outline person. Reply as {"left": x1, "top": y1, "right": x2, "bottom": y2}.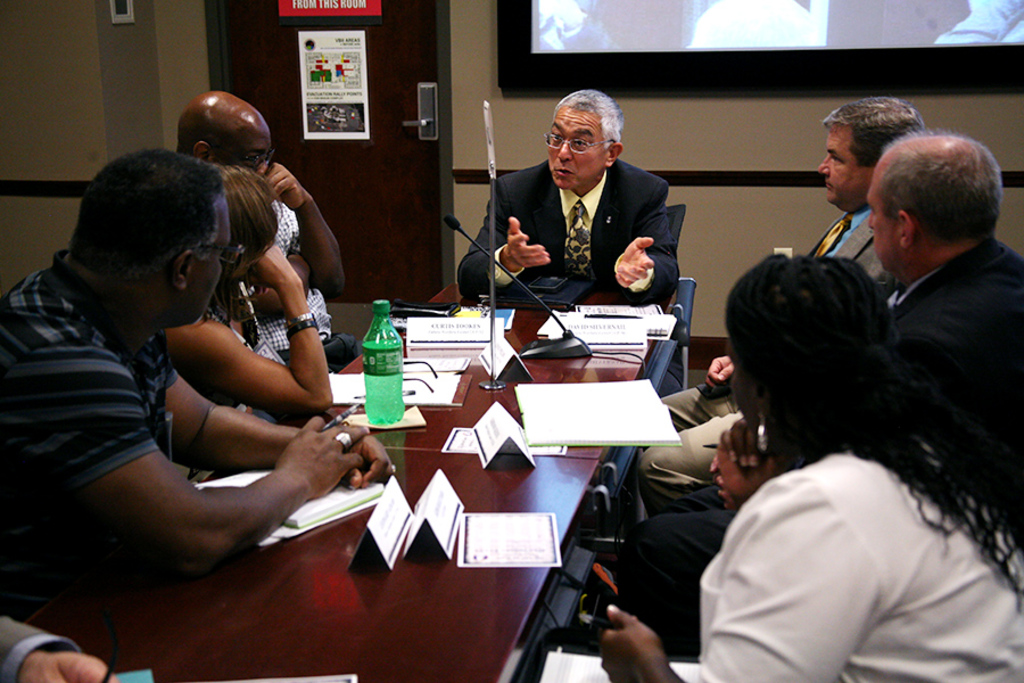
{"left": 481, "top": 80, "right": 697, "bottom": 352}.
